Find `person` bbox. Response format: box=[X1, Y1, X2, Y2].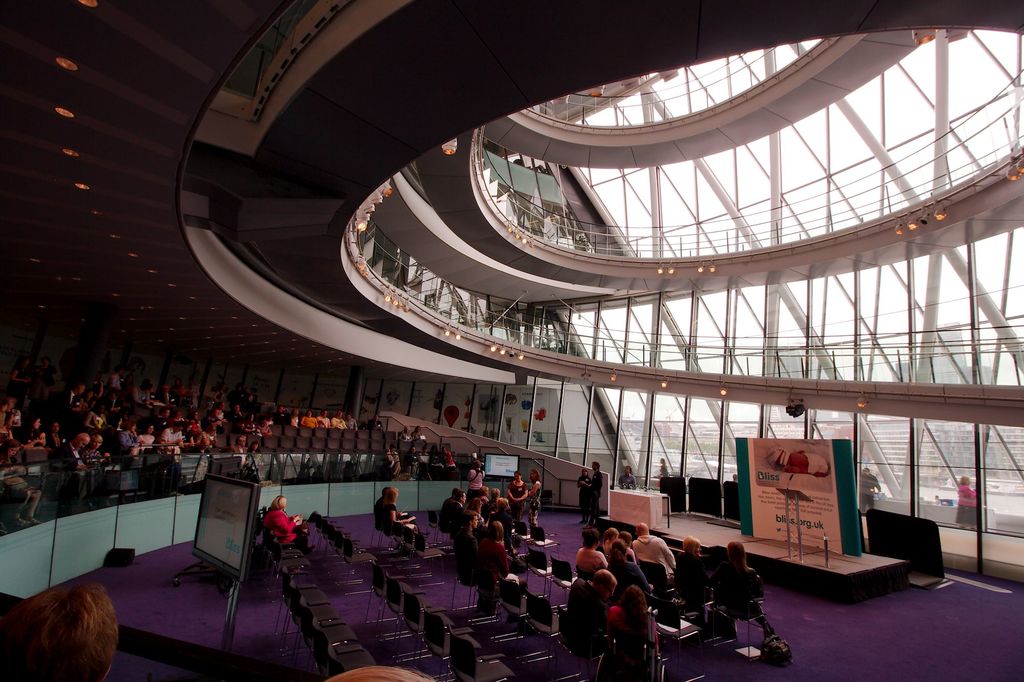
box=[429, 457, 445, 473].
